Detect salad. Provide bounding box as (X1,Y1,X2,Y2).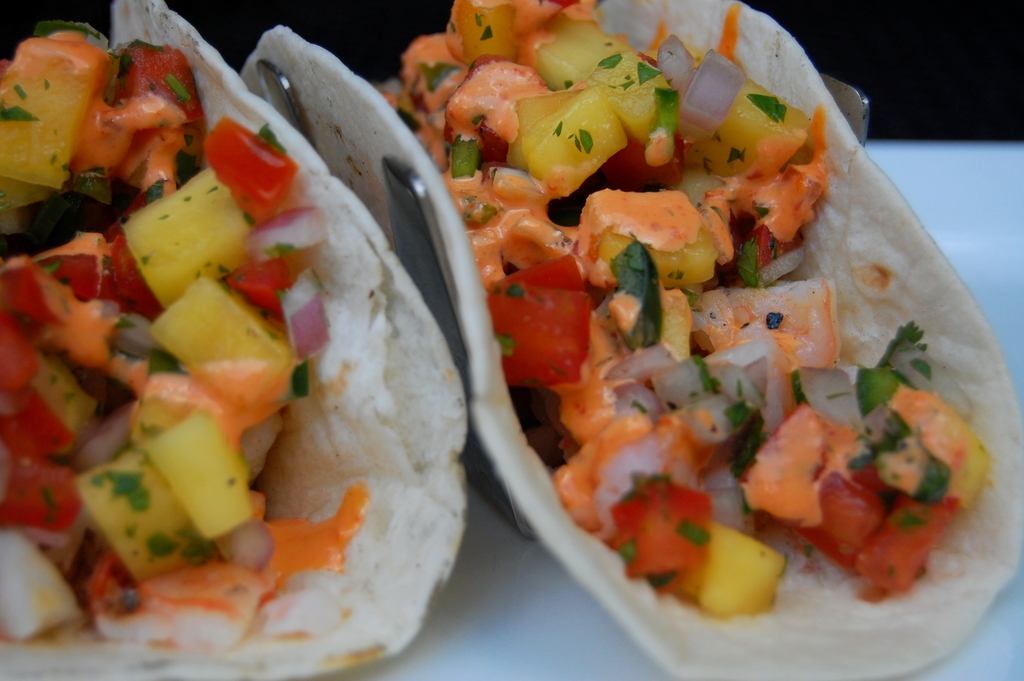
(1,16,348,650).
